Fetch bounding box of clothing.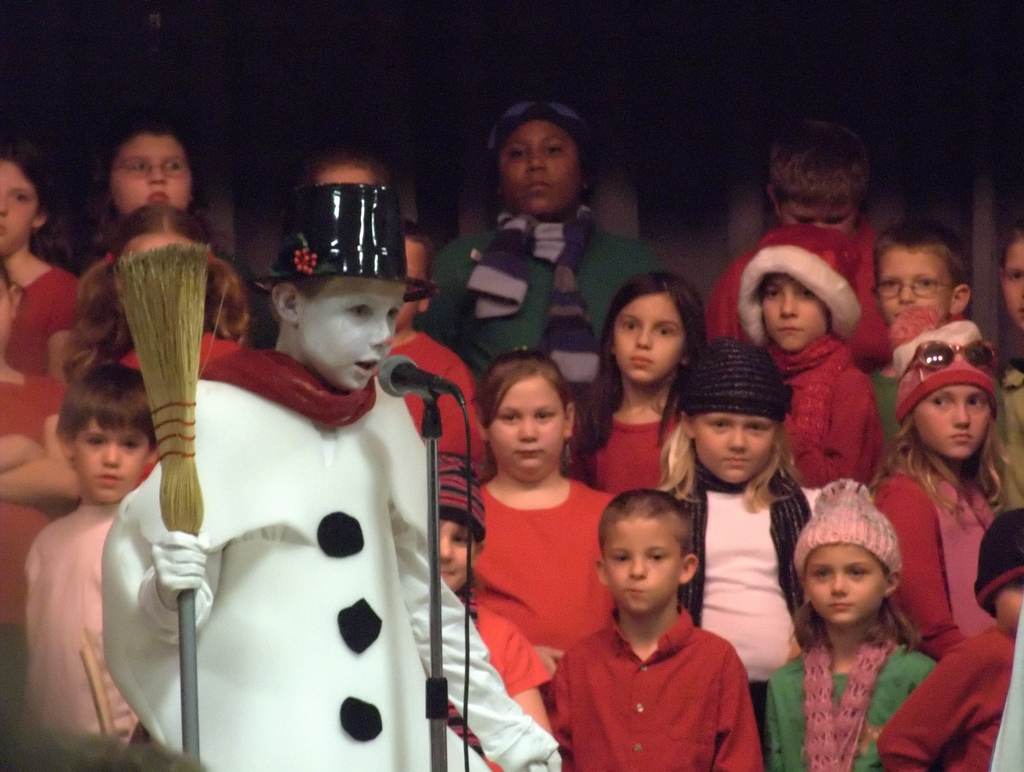
Bbox: <bbox>870, 623, 1023, 771</bbox>.
